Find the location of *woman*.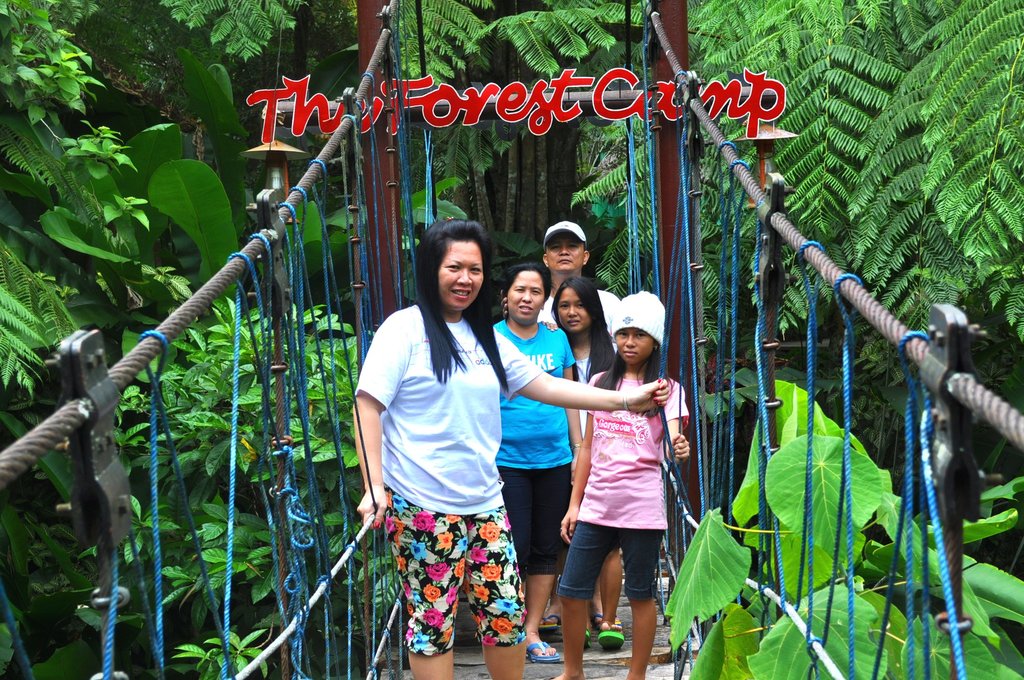
Location: bbox(488, 261, 582, 669).
